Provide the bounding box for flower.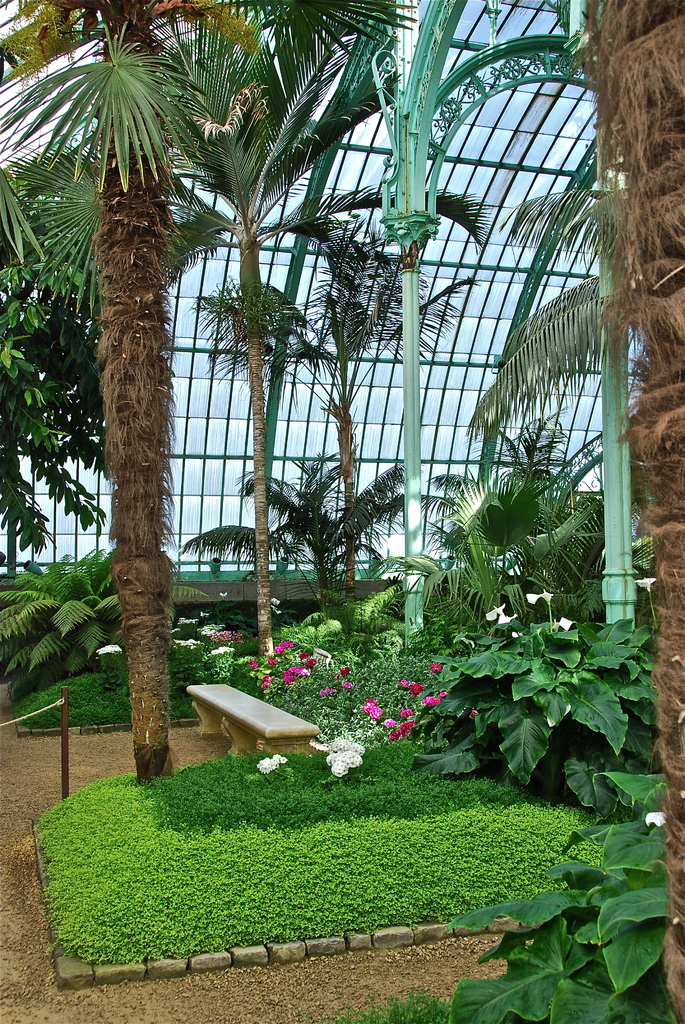
(left=260, top=675, right=281, bottom=691).
